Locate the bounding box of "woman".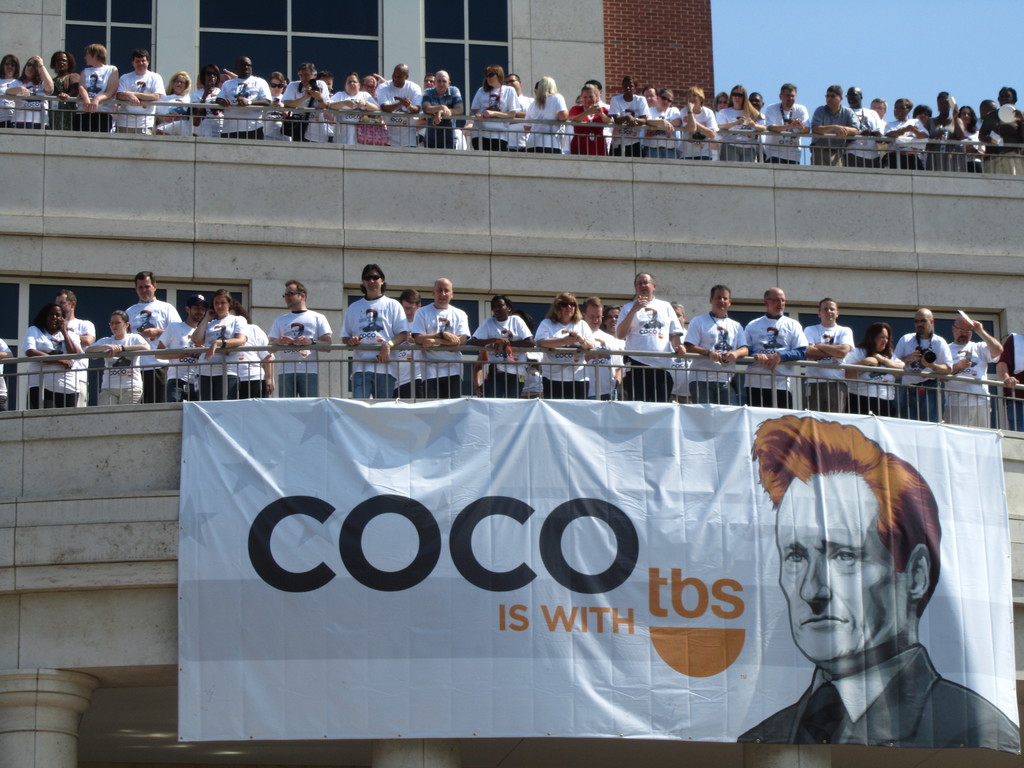
Bounding box: (0,52,24,124).
